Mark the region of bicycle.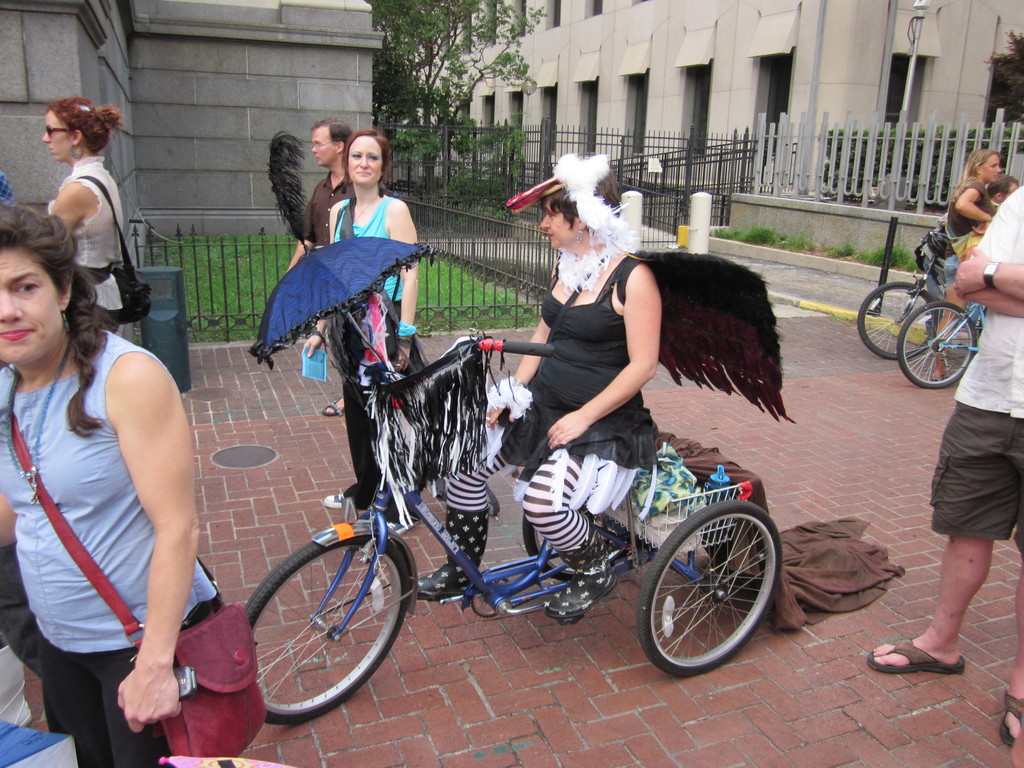
Region: select_region(858, 245, 985, 360).
